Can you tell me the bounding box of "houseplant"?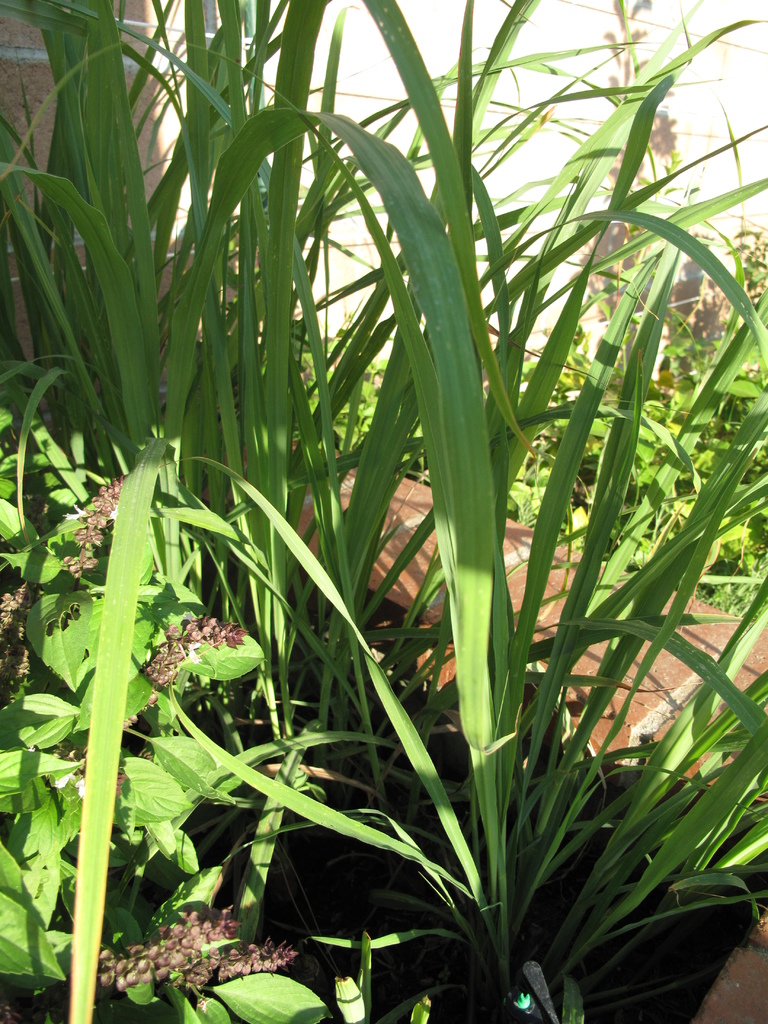
pyautogui.locateOnScreen(191, 104, 767, 1023).
